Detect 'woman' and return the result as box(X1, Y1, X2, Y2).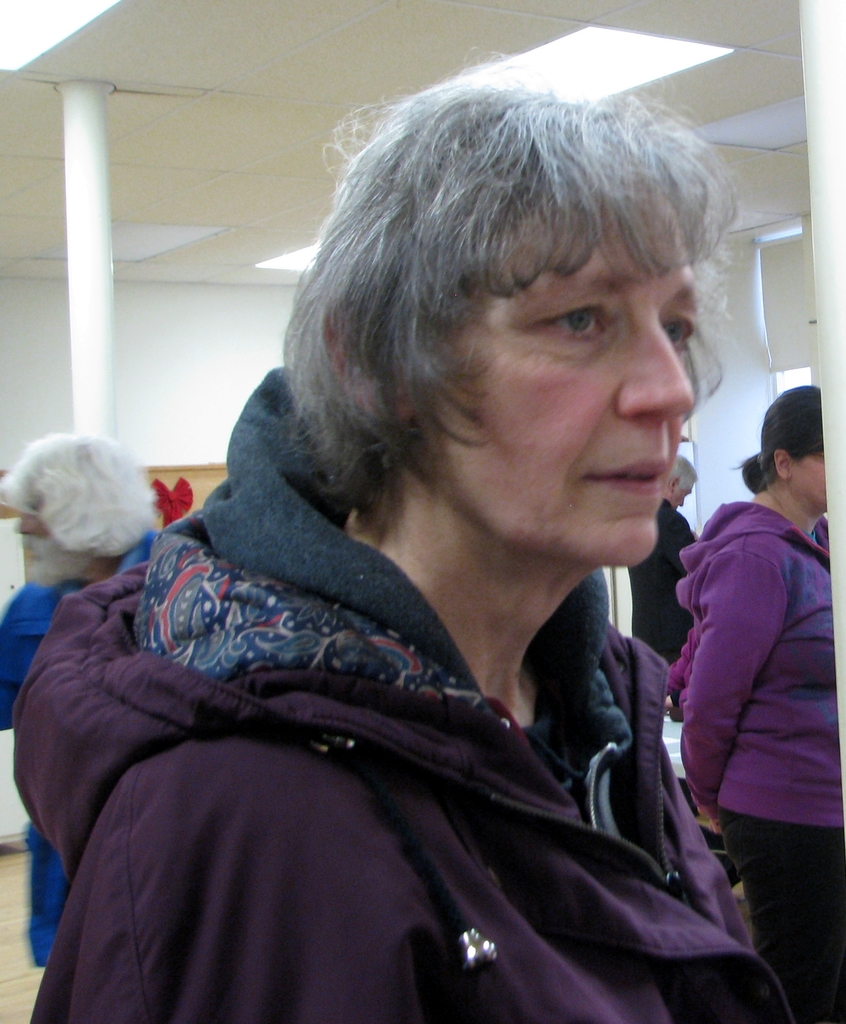
box(650, 394, 845, 1023).
